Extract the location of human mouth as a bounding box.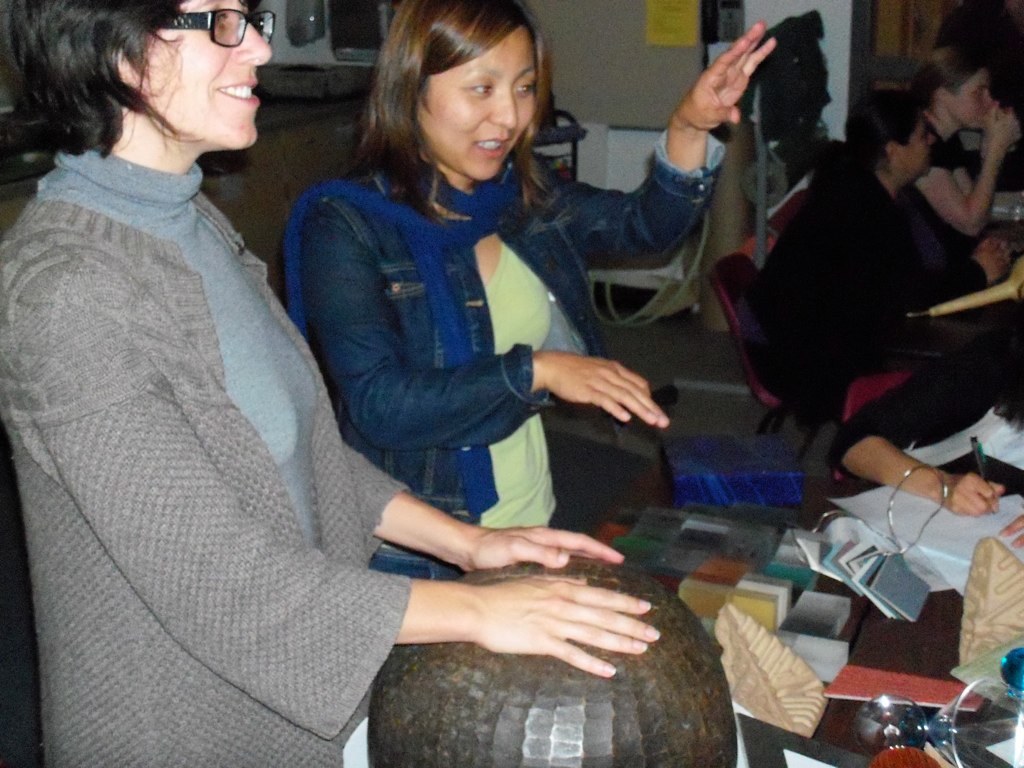
<box>213,68,257,113</box>.
